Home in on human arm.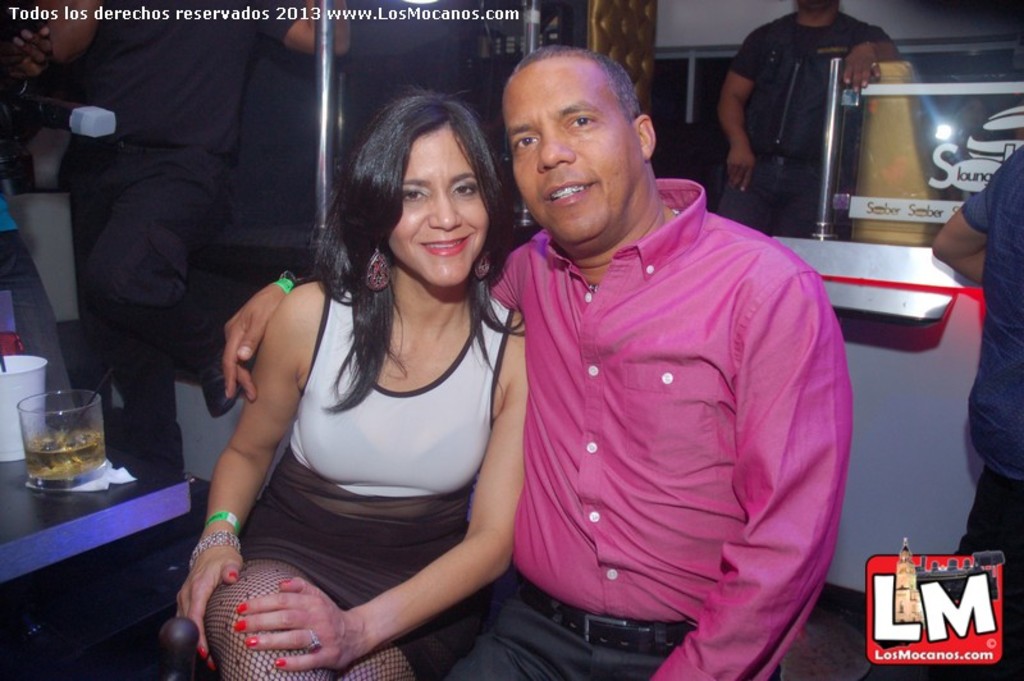
Homed in at l=230, t=347, r=526, b=668.
